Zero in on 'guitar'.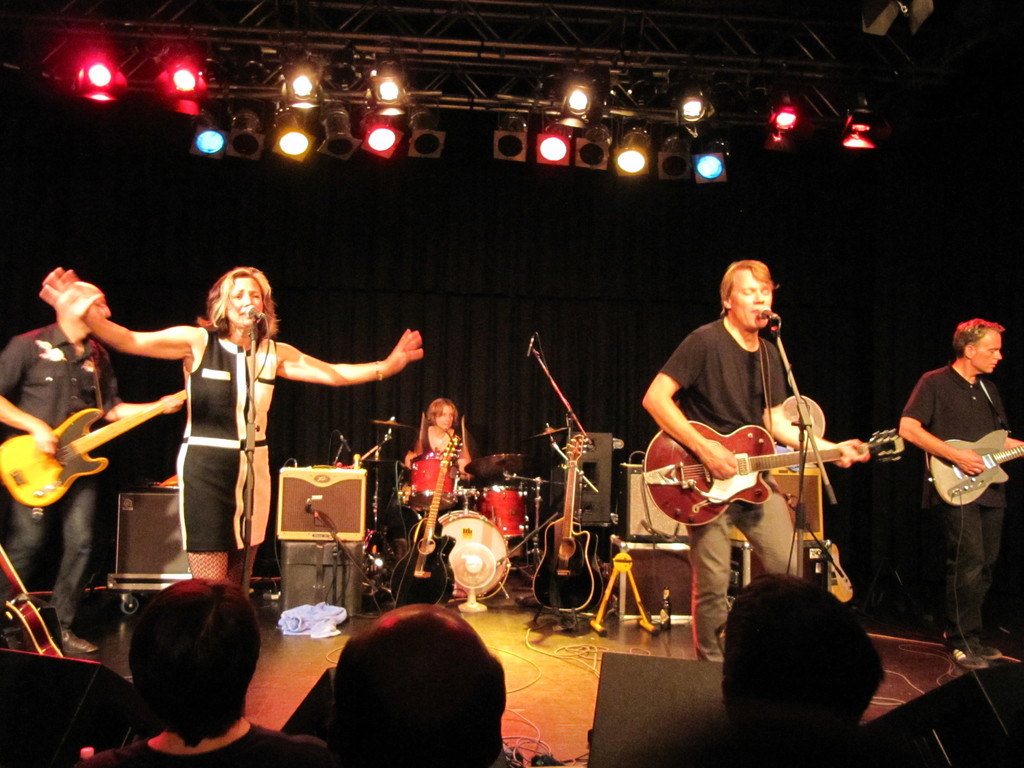
Zeroed in: x1=645, y1=407, x2=888, y2=556.
